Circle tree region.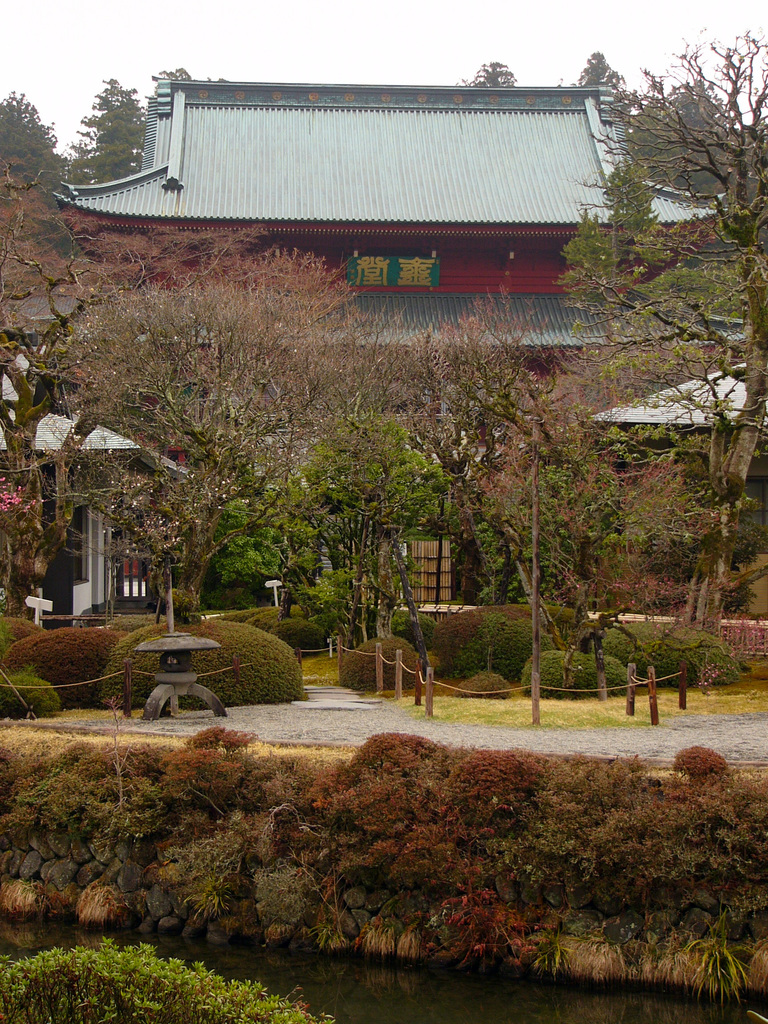
Region: (x1=0, y1=168, x2=129, y2=620).
